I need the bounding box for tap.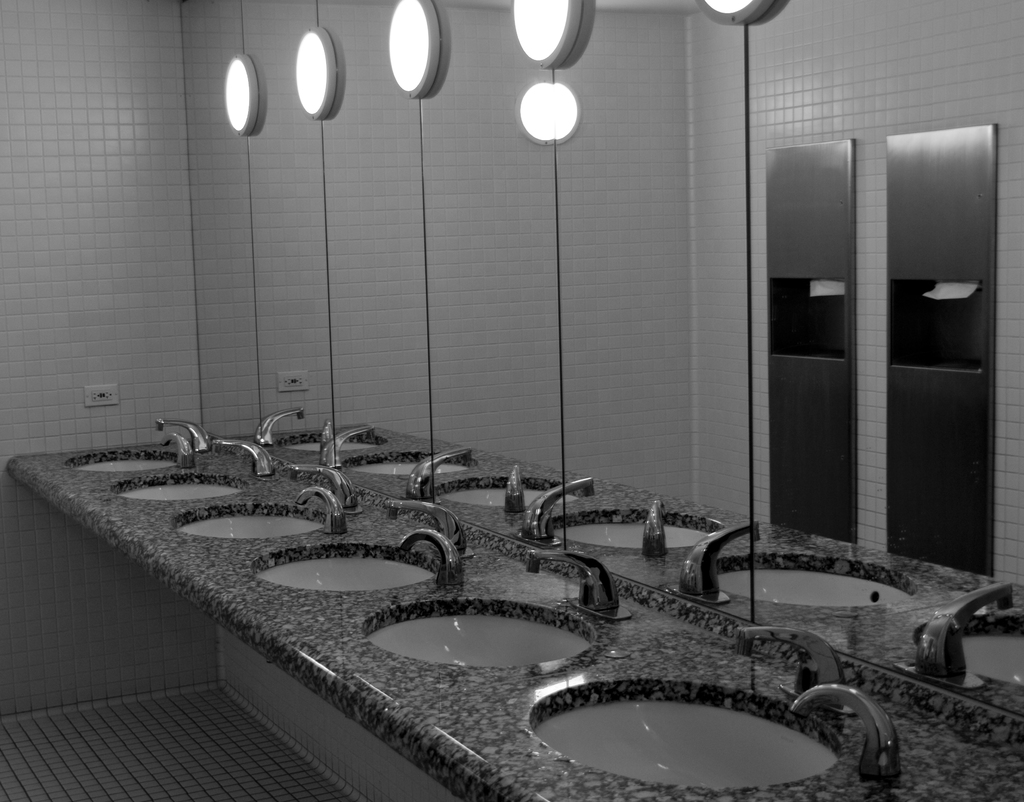
Here it is: Rect(732, 625, 859, 721).
